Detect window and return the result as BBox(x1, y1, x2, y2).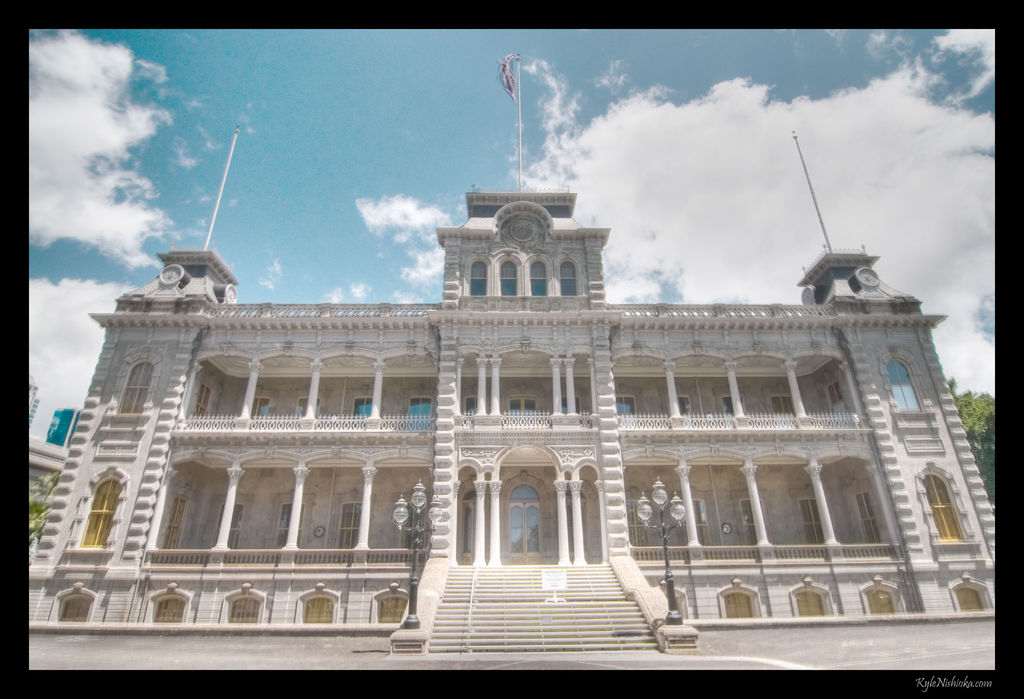
BBox(723, 395, 746, 416).
